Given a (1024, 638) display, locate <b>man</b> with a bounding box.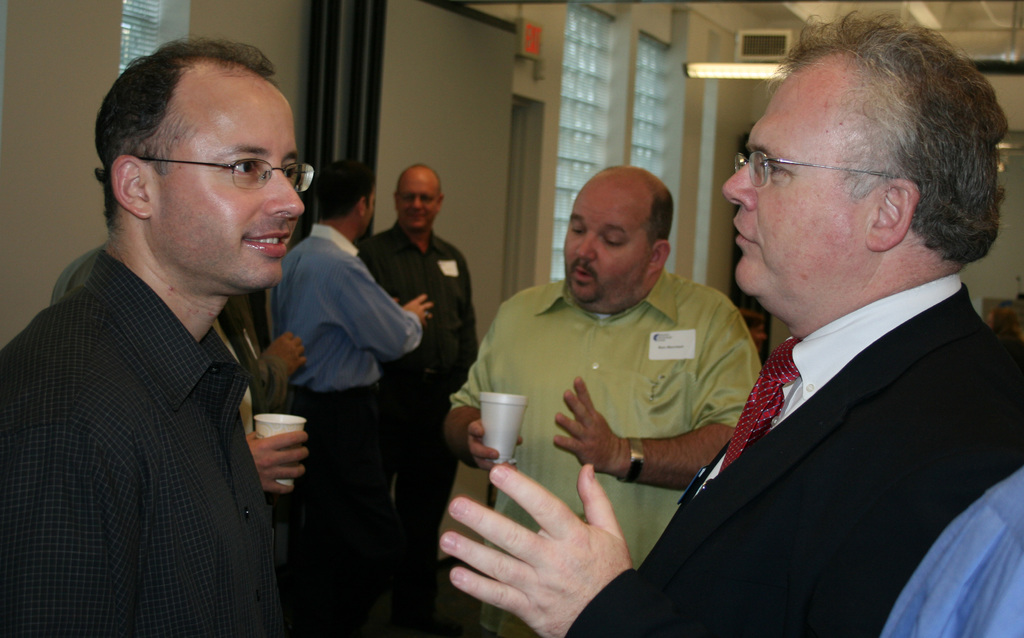
Located: detection(435, 155, 764, 637).
